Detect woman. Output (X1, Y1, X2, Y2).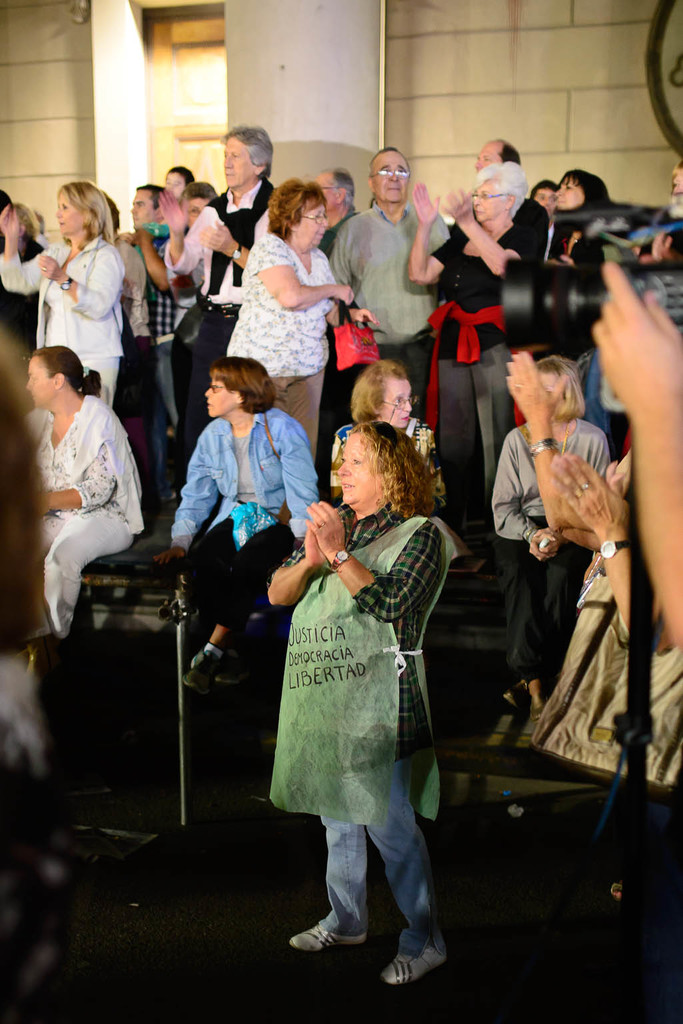
(540, 163, 606, 319).
